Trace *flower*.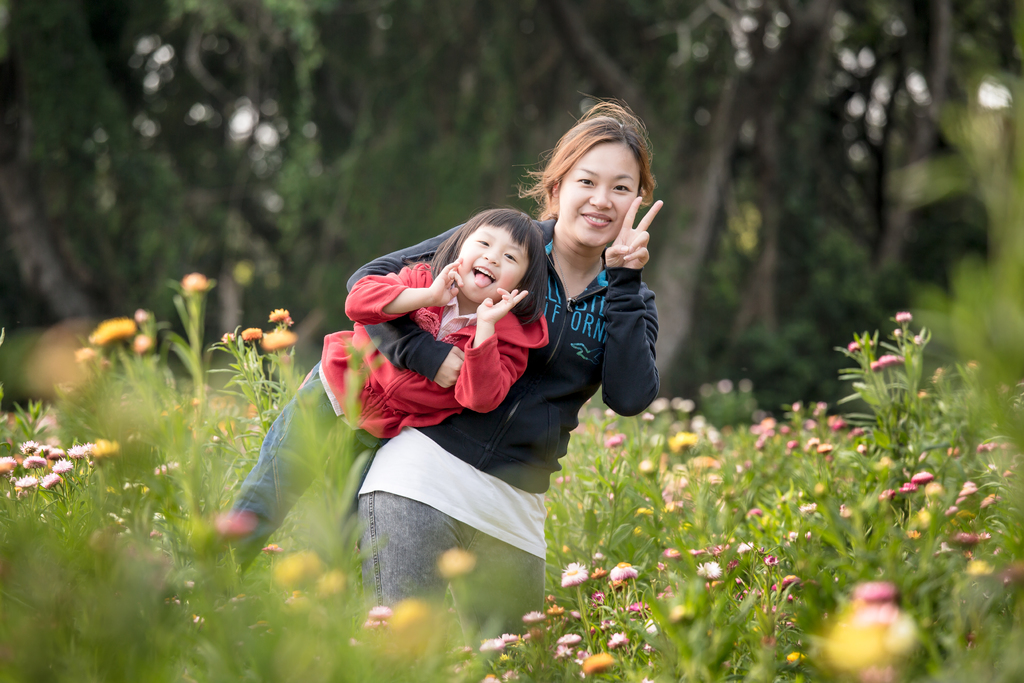
Traced to bbox=(698, 561, 724, 584).
